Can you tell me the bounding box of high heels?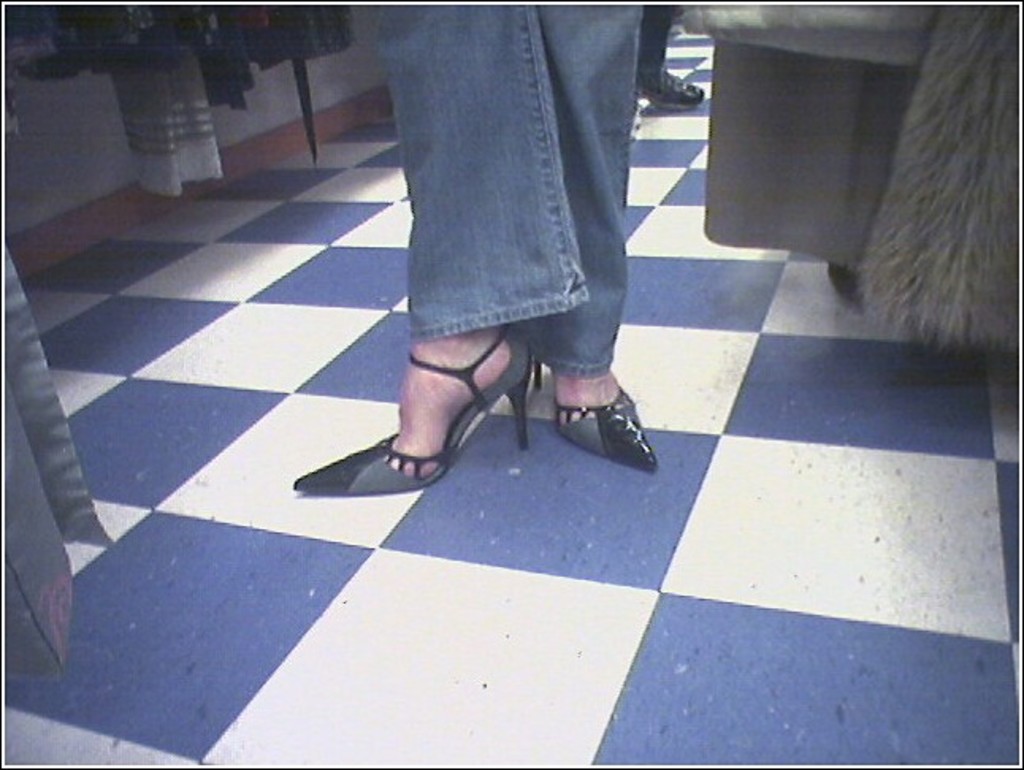
[left=308, top=322, right=536, bottom=493].
